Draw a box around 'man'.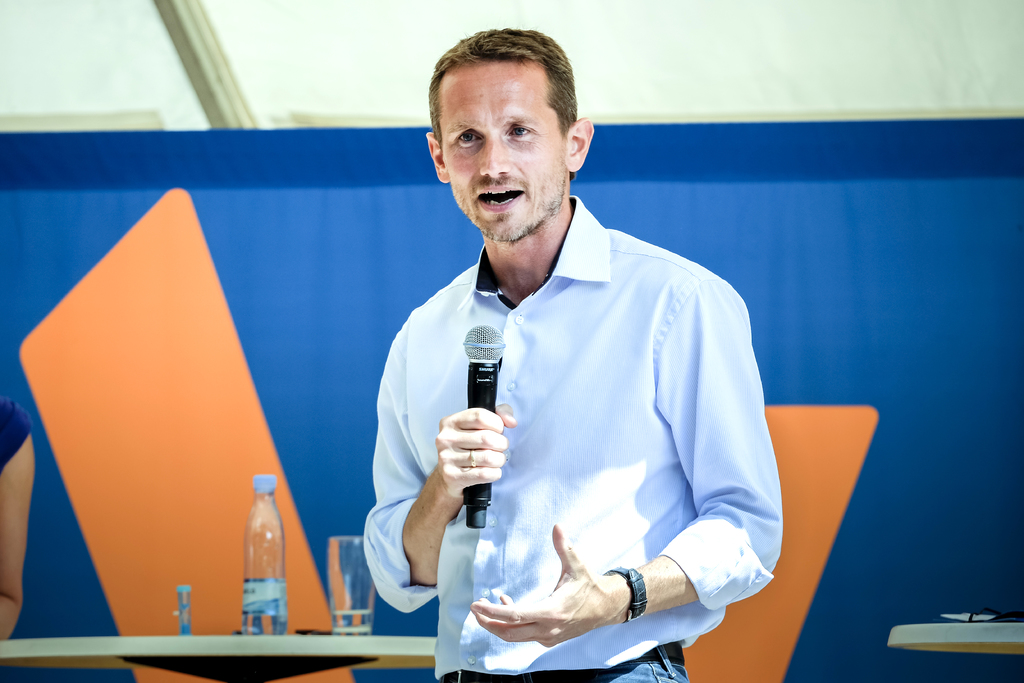
367/51/769/682.
